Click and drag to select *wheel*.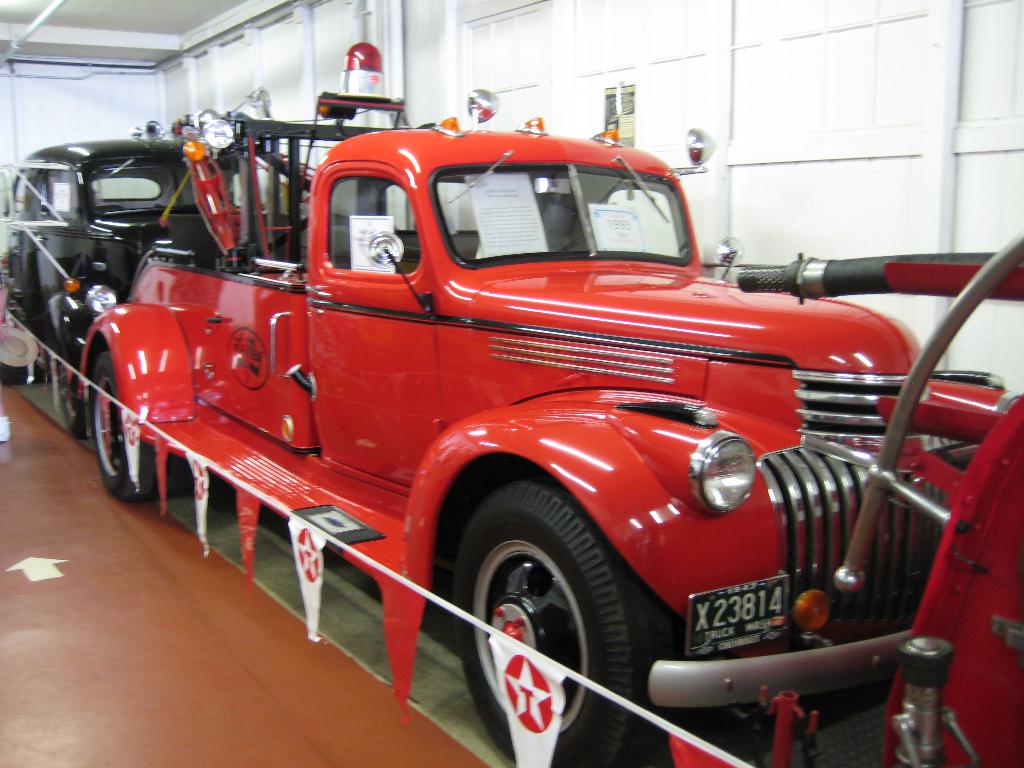
Selection: {"left": 449, "top": 480, "right": 684, "bottom": 767}.
